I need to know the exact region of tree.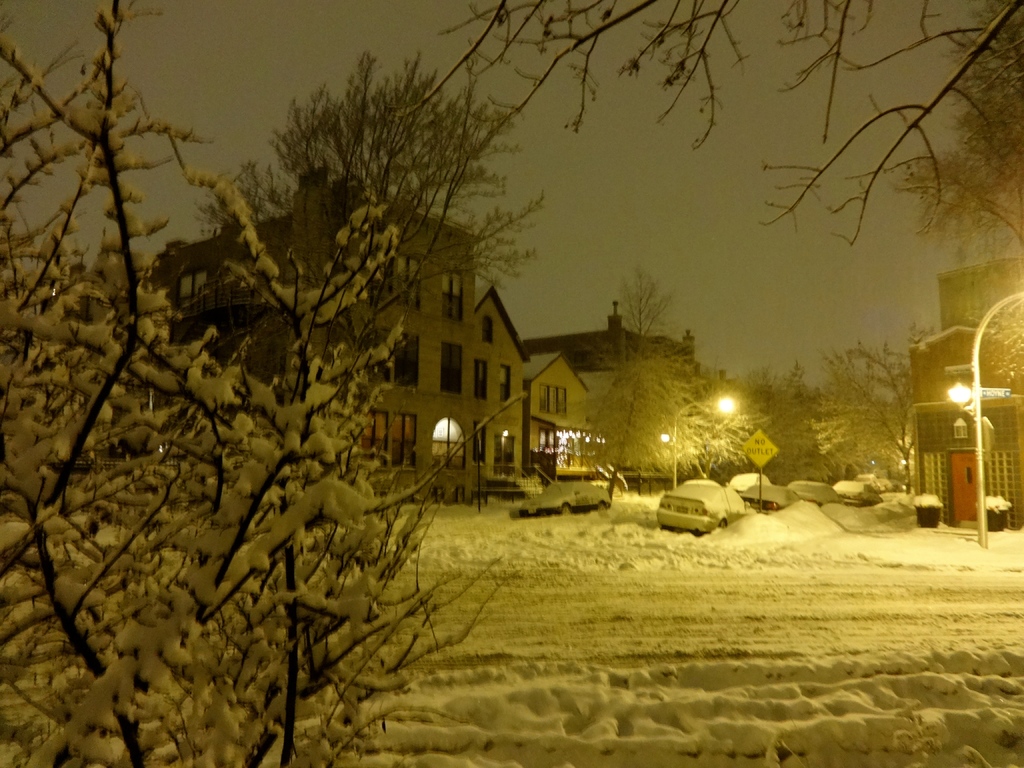
Region: 684, 357, 842, 490.
